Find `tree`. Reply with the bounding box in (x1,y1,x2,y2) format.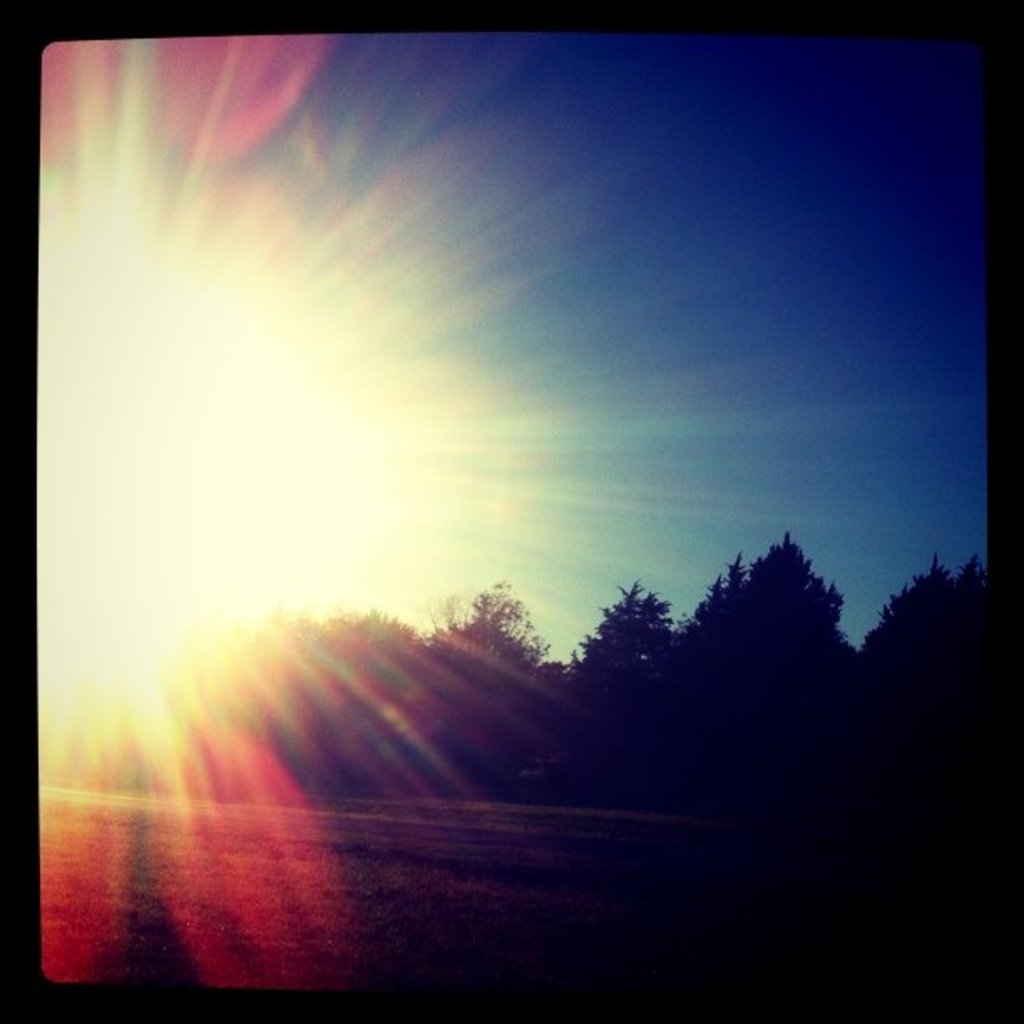
(422,574,554,691).
